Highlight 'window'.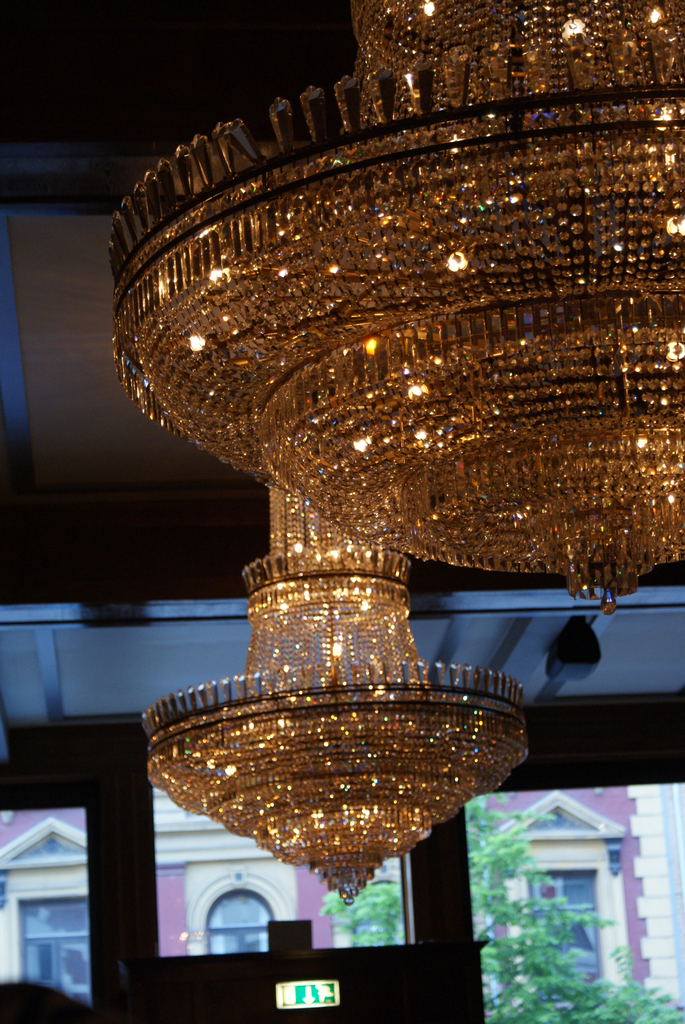
Highlighted region: [4, 817, 91, 1004].
